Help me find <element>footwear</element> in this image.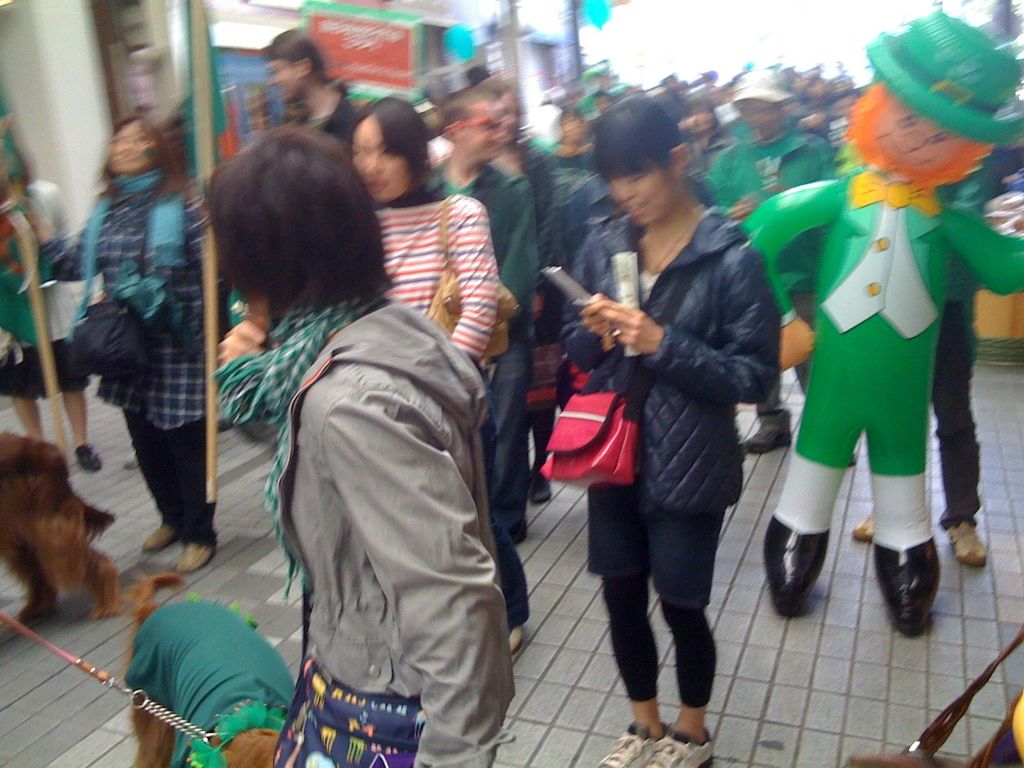
Found it: x1=505 y1=620 x2=522 y2=653.
